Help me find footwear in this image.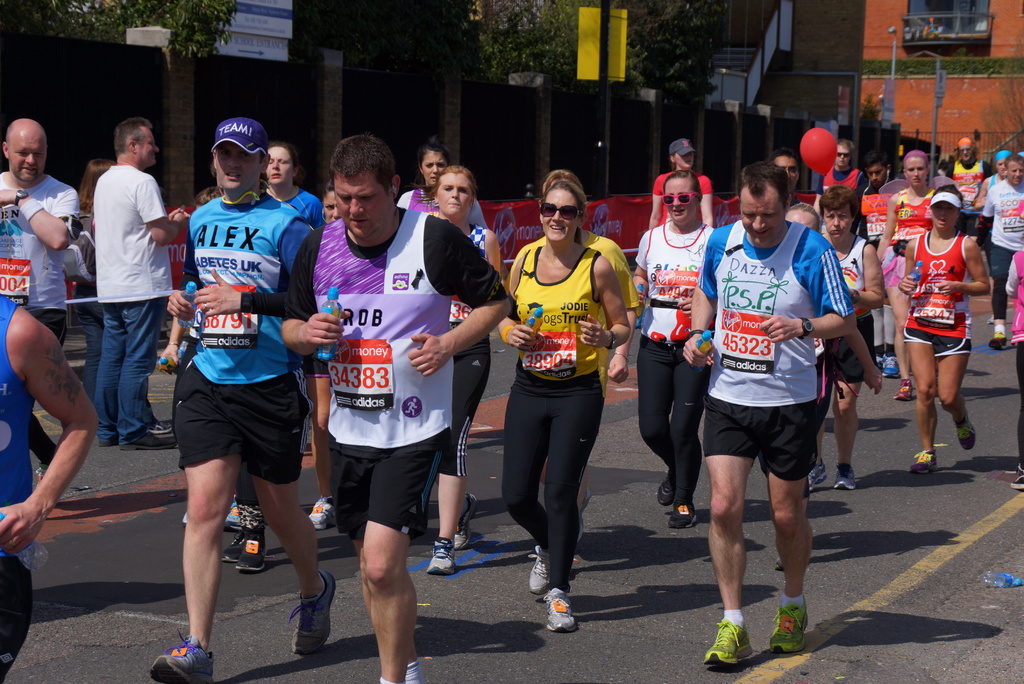
Found it: {"left": 890, "top": 377, "right": 915, "bottom": 401}.
